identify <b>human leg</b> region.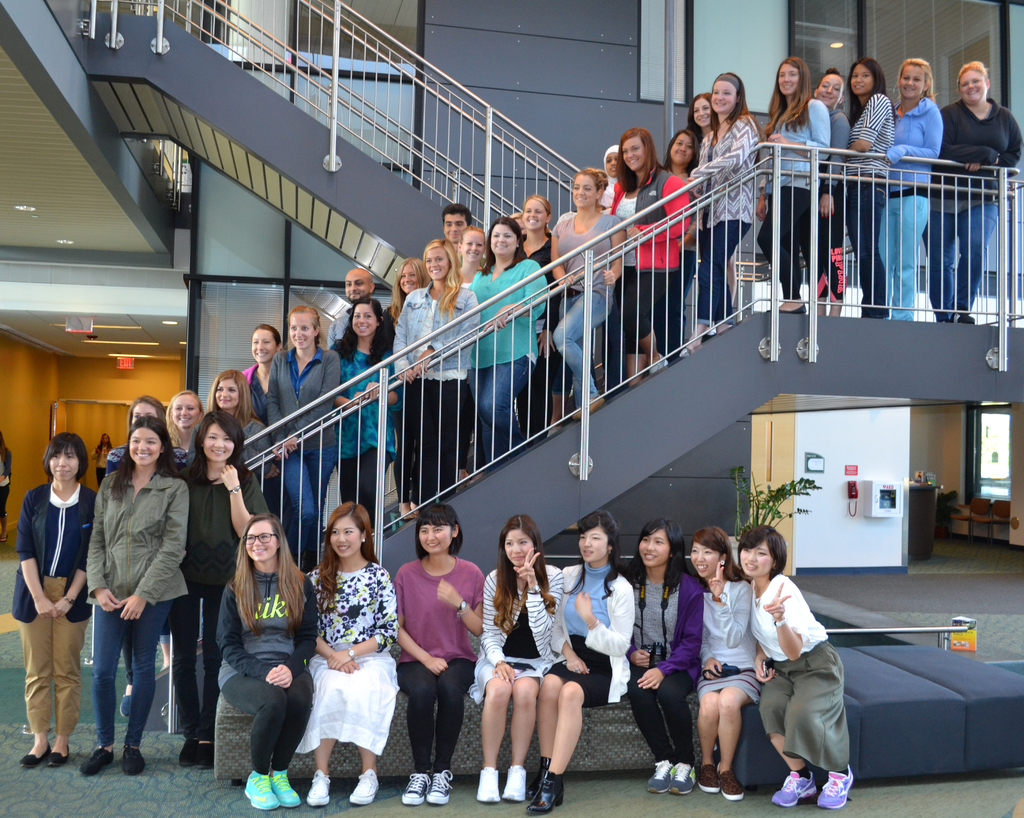
Region: left=637, top=654, right=672, bottom=796.
